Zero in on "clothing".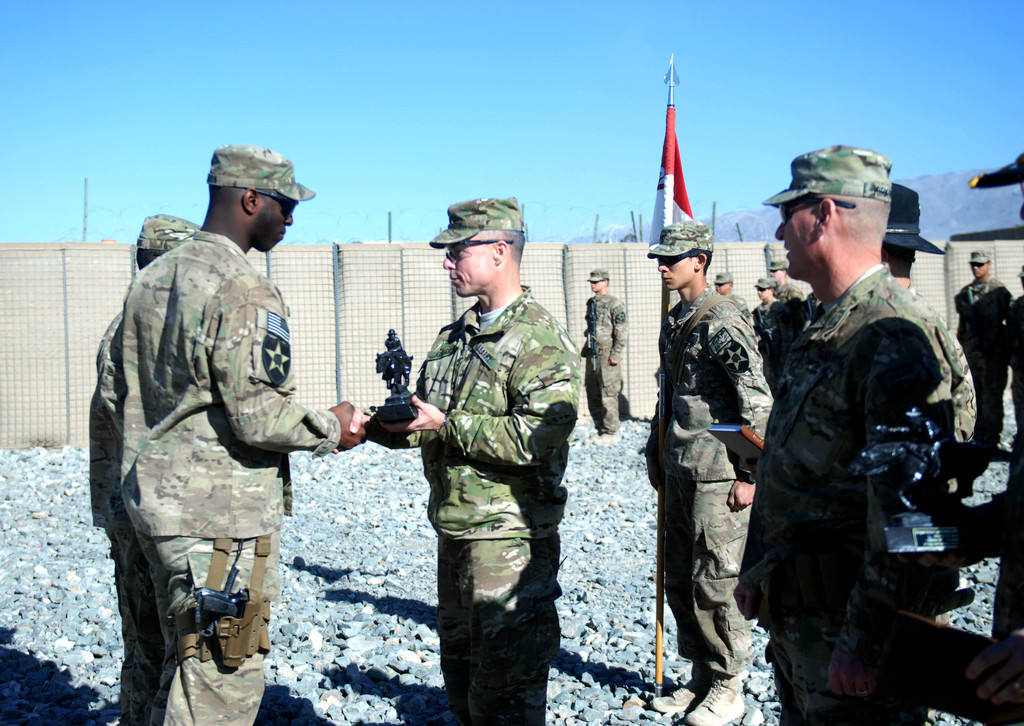
Zeroed in: region(84, 184, 344, 673).
